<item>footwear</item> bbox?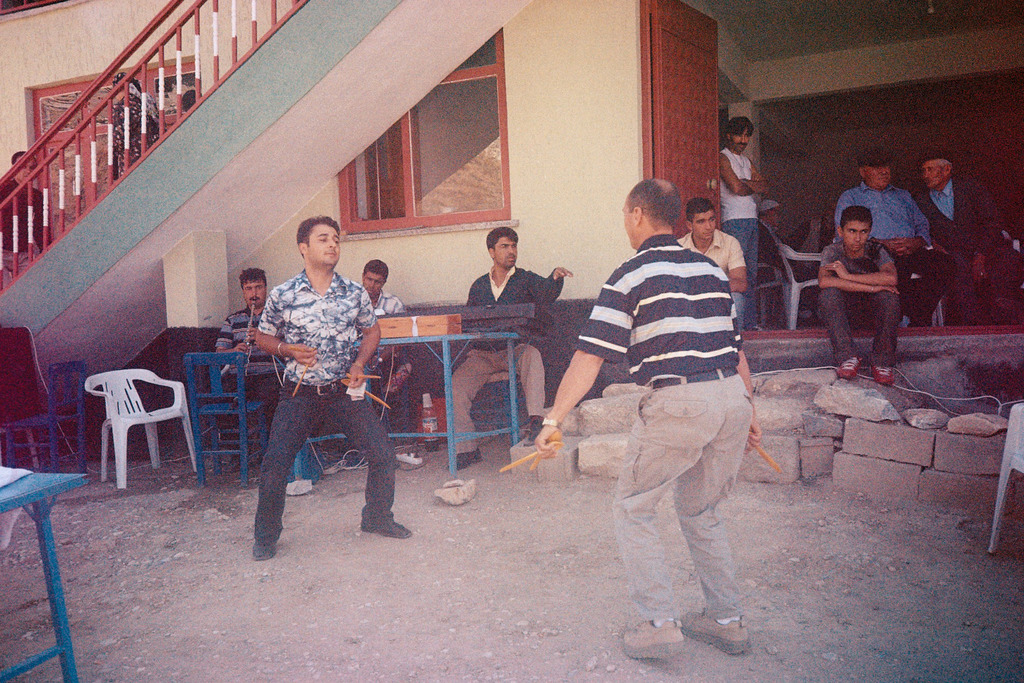
527,413,543,445
